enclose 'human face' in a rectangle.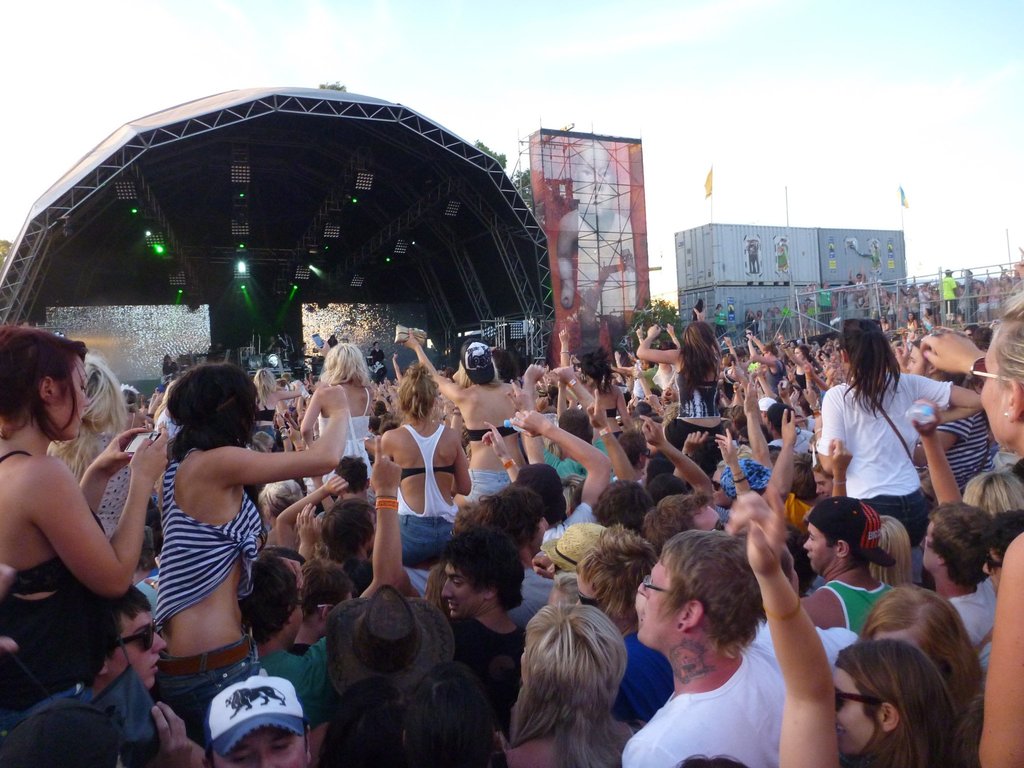
pyautogui.locateOnScreen(443, 560, 483, 616).
